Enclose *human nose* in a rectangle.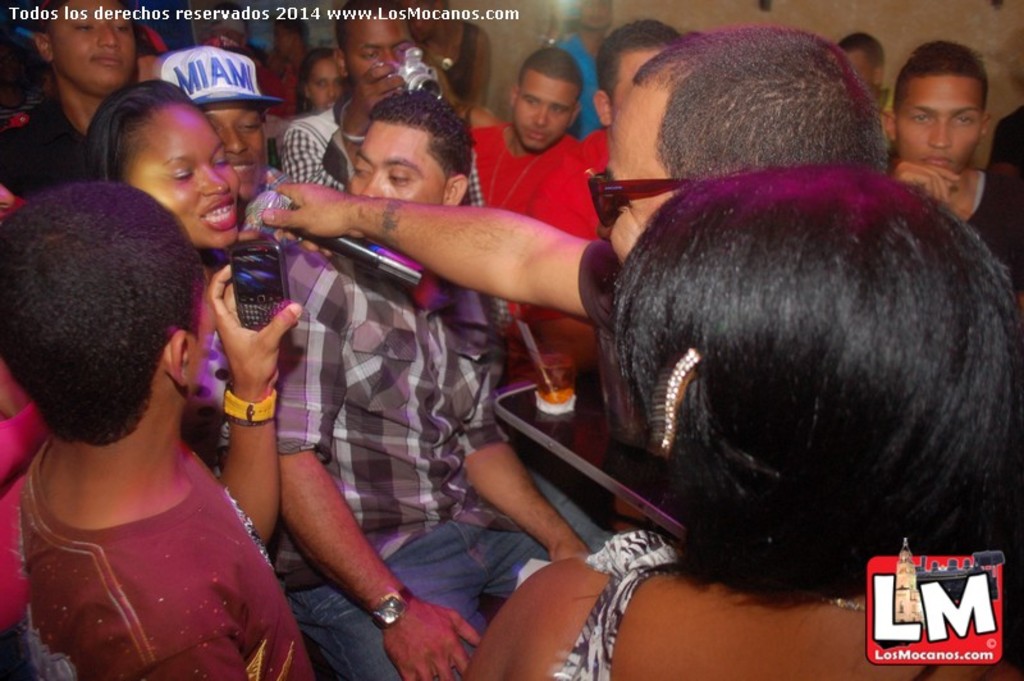
197,174,234,195.
